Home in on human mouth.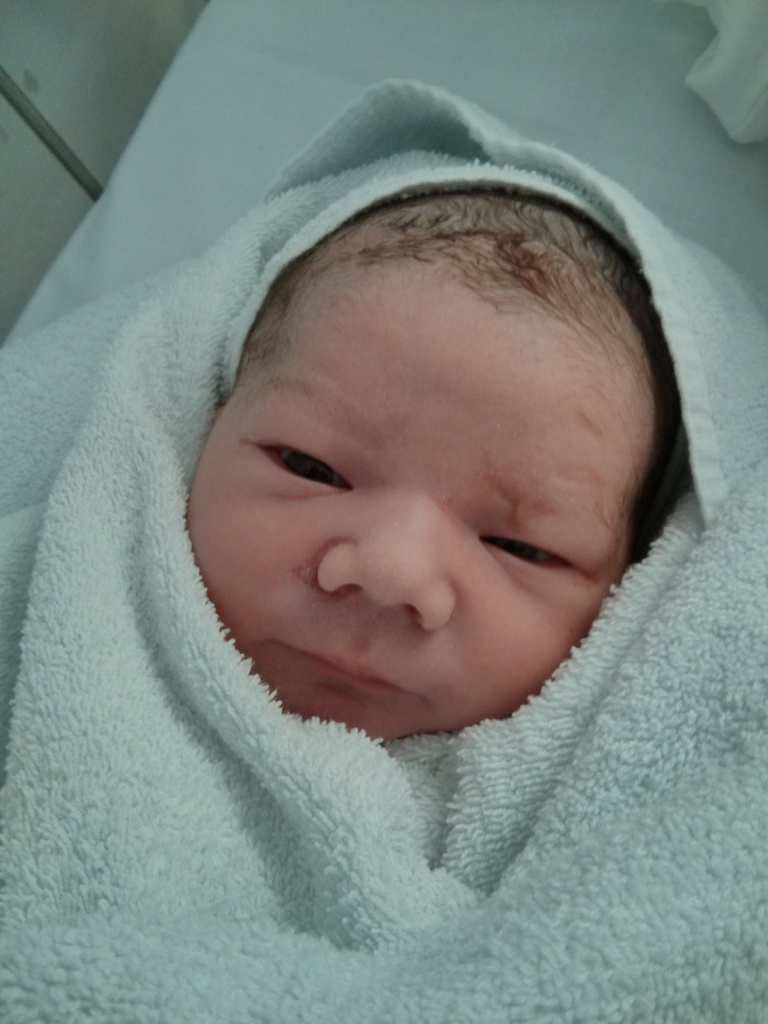
Homed in at 269,641,420,695.
